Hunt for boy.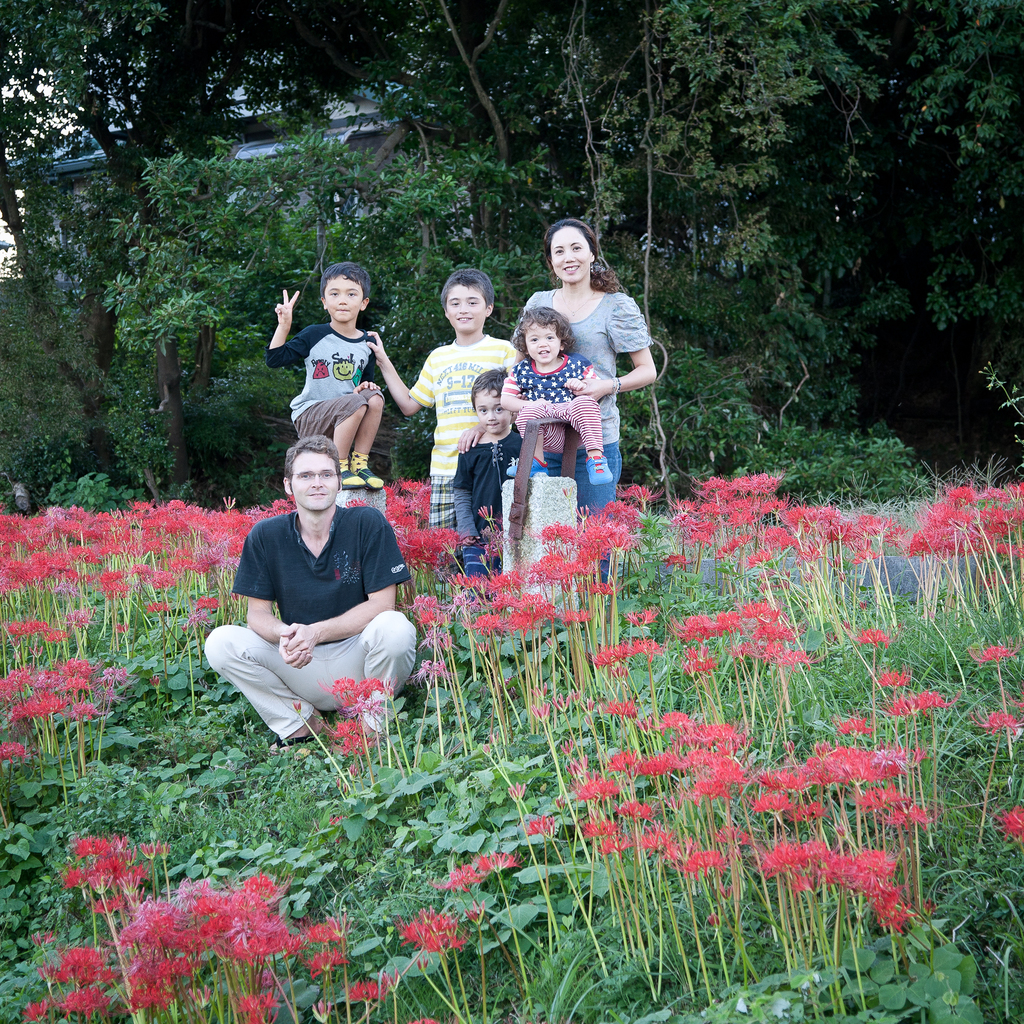
Hunted down at 269:271:422:493.
